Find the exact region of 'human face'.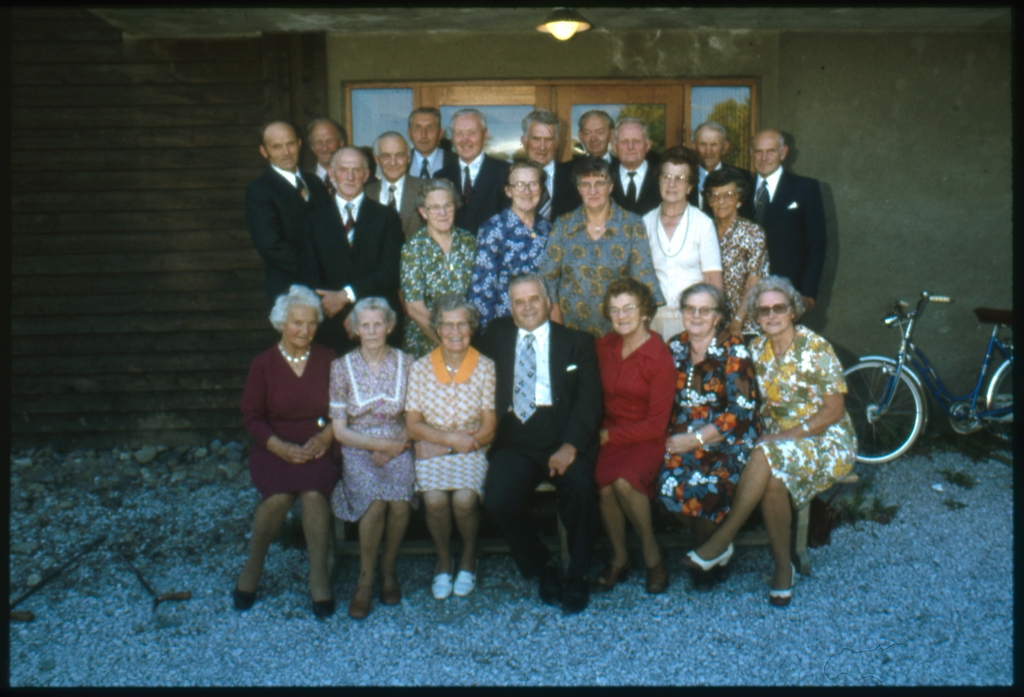
Exact region: (x1=708, y1=183, x2=739, y2=219).
